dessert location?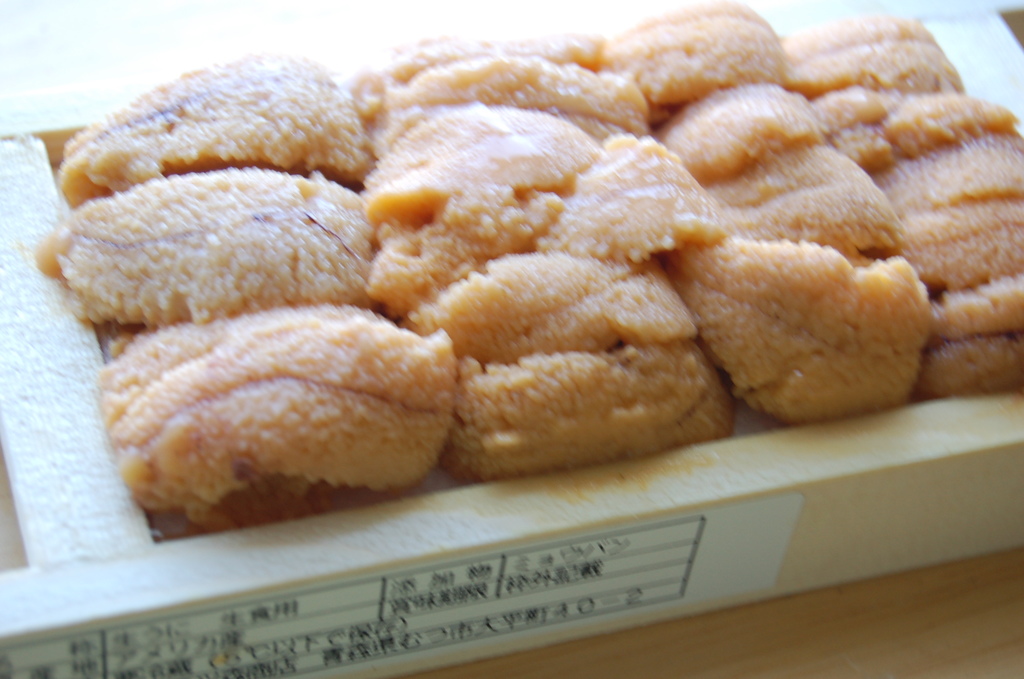
673, 247, 929, 410
